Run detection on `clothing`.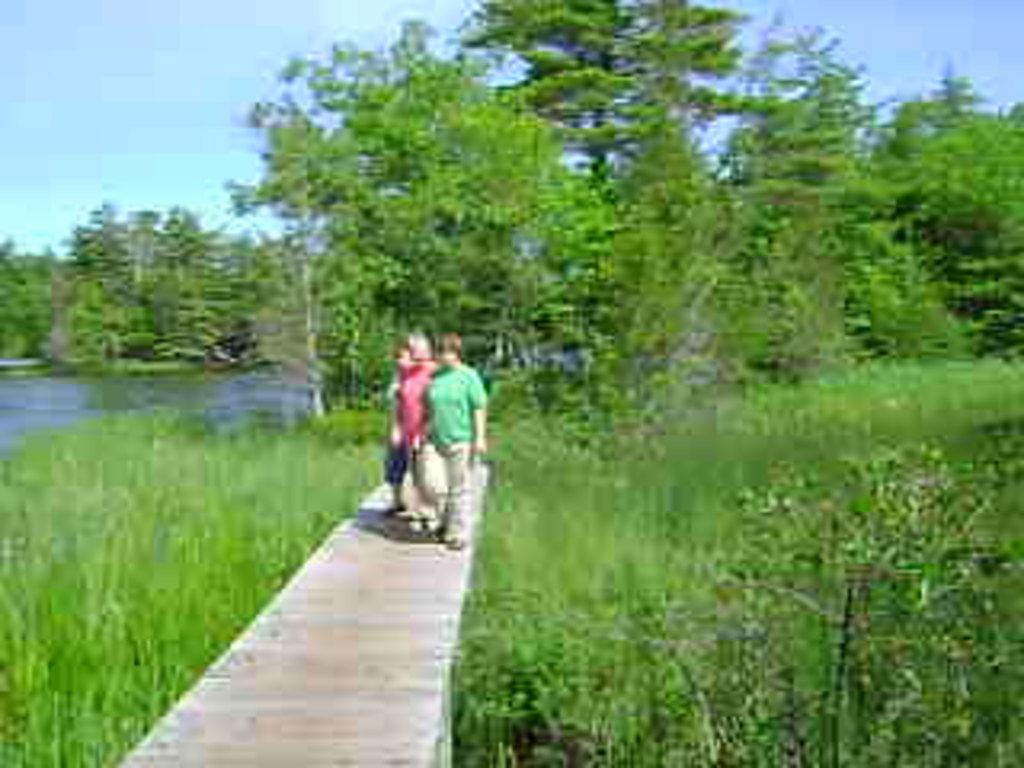
Result: <box>384,355,435,499</box>.
